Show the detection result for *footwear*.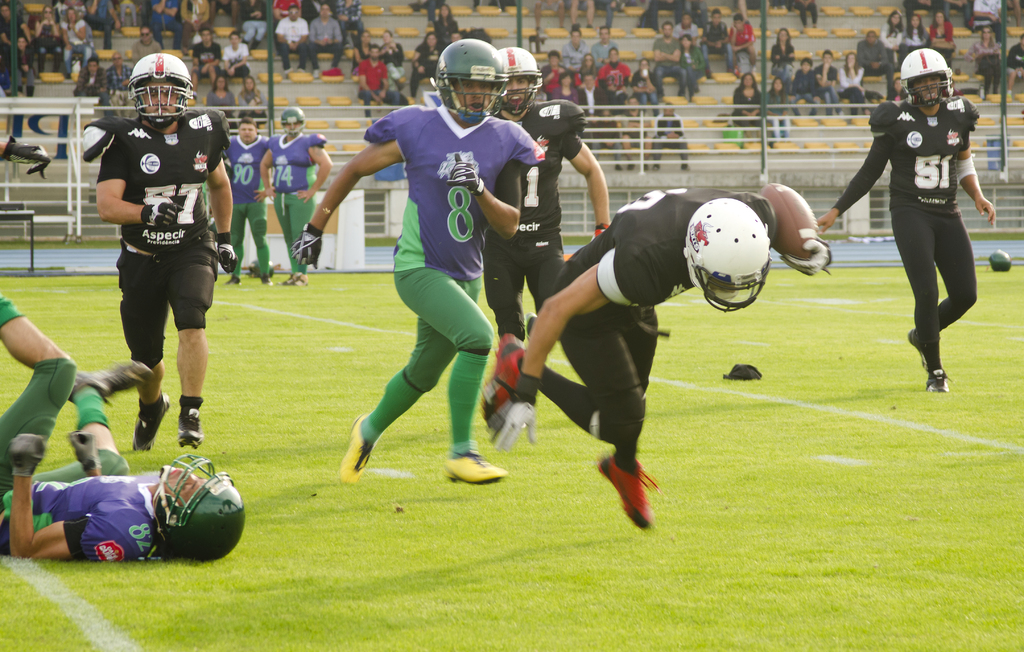
[341,411,374,483].
